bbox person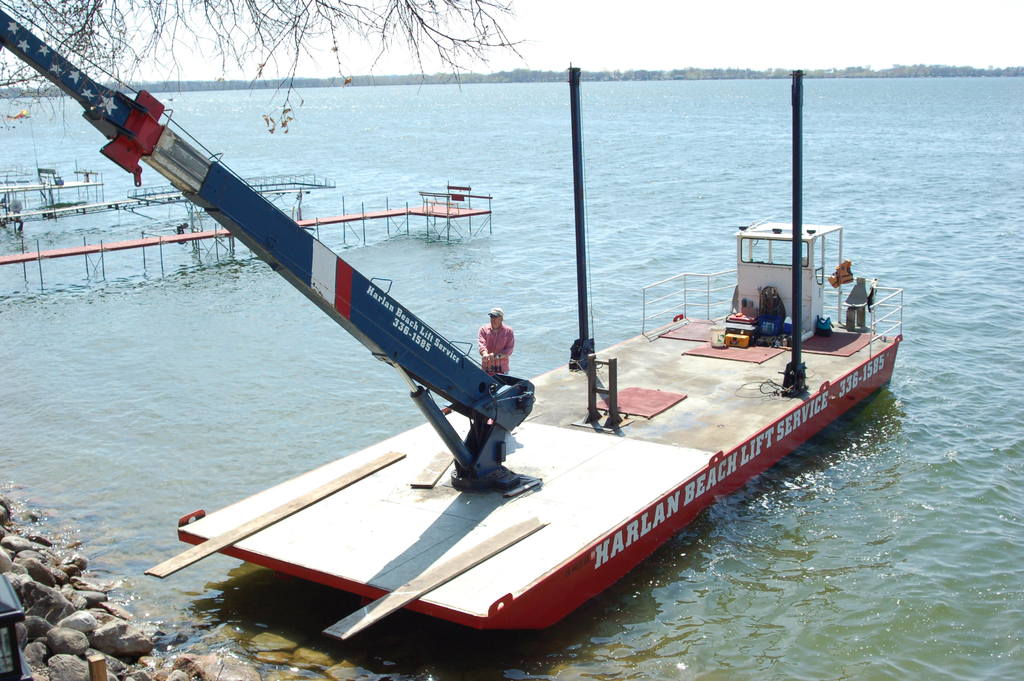
pyautogui.locateOnScreen(476, 307, 515, 375)
